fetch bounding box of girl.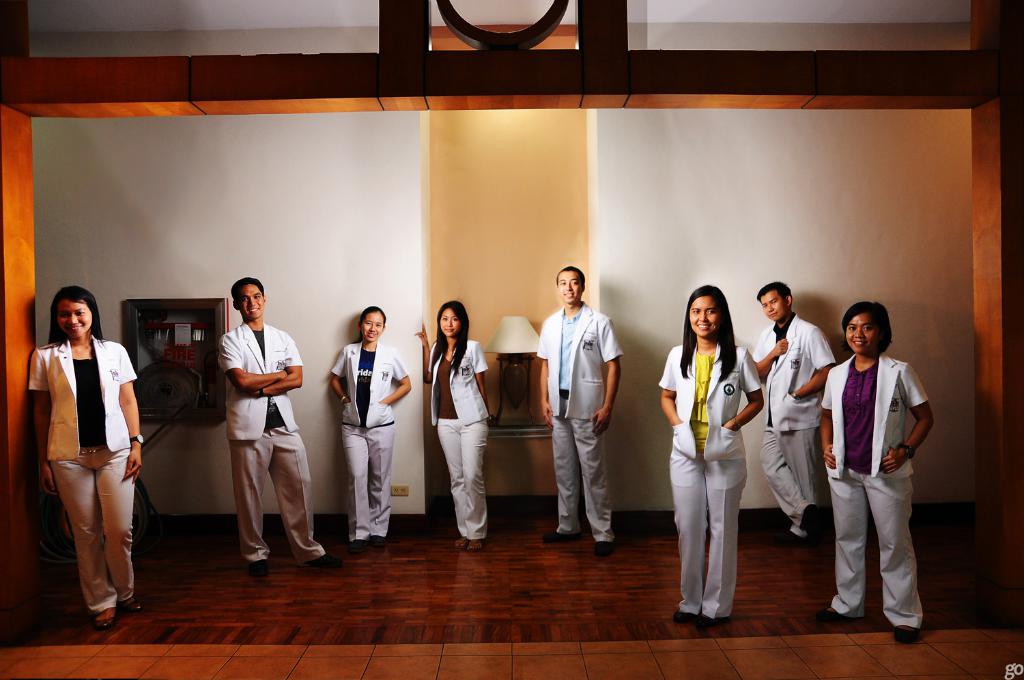
Bbox: (left=418, top=303, right=489, bottom=550).
